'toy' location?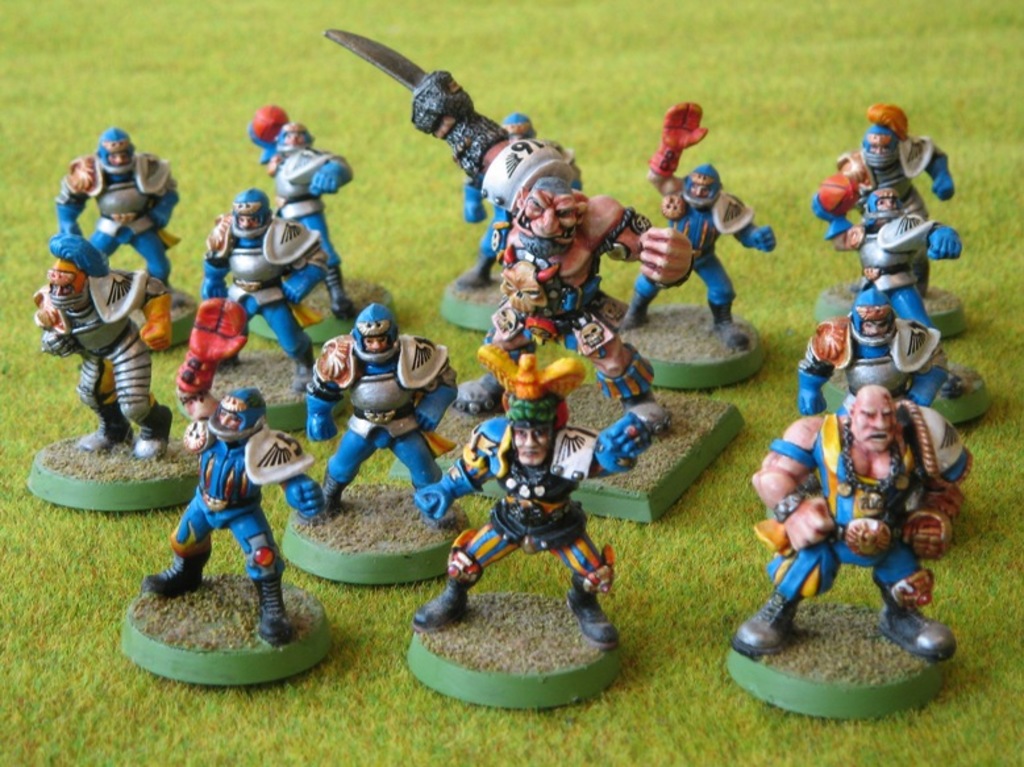
37, 235, 171, 462
